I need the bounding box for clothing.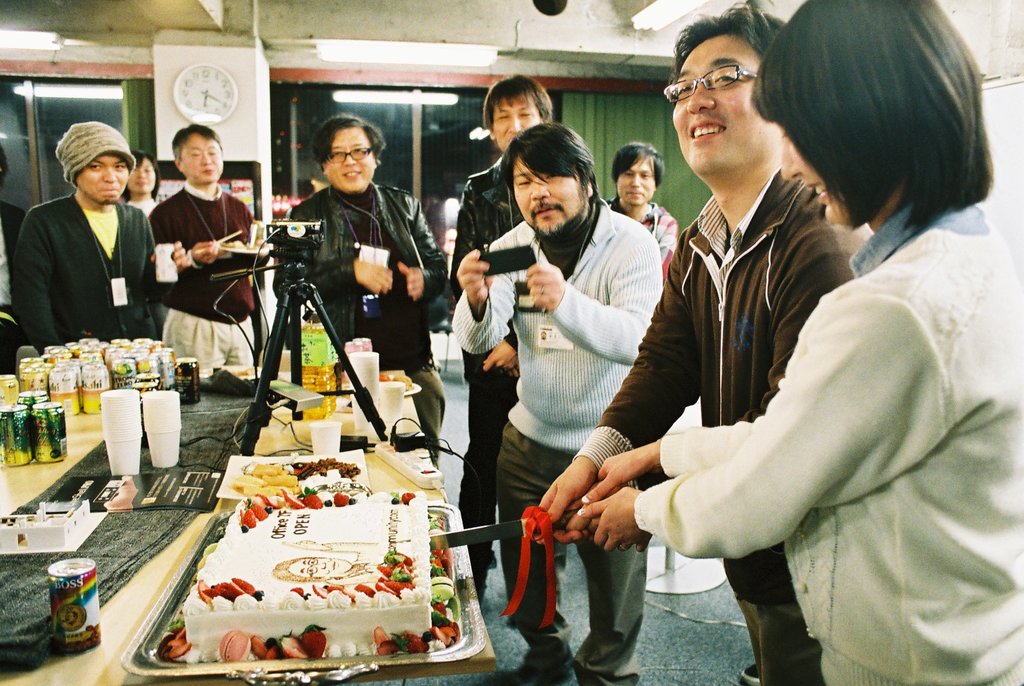
Here it is: [646, 204, 1023, 680].
